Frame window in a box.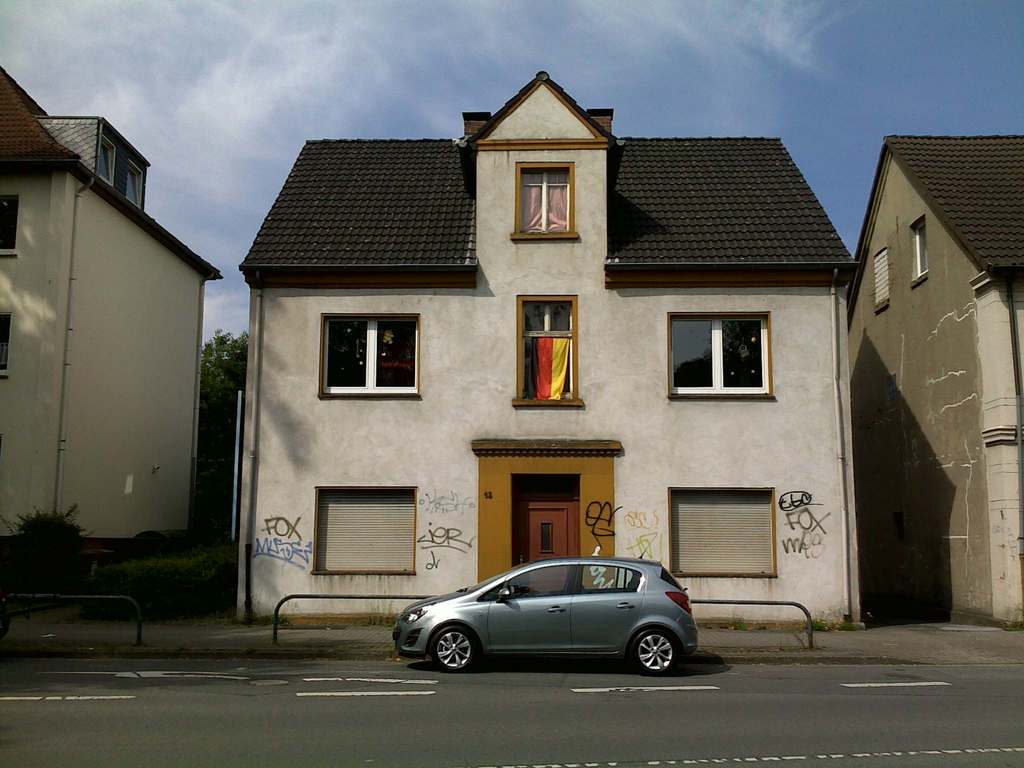
316,315,424,398.
